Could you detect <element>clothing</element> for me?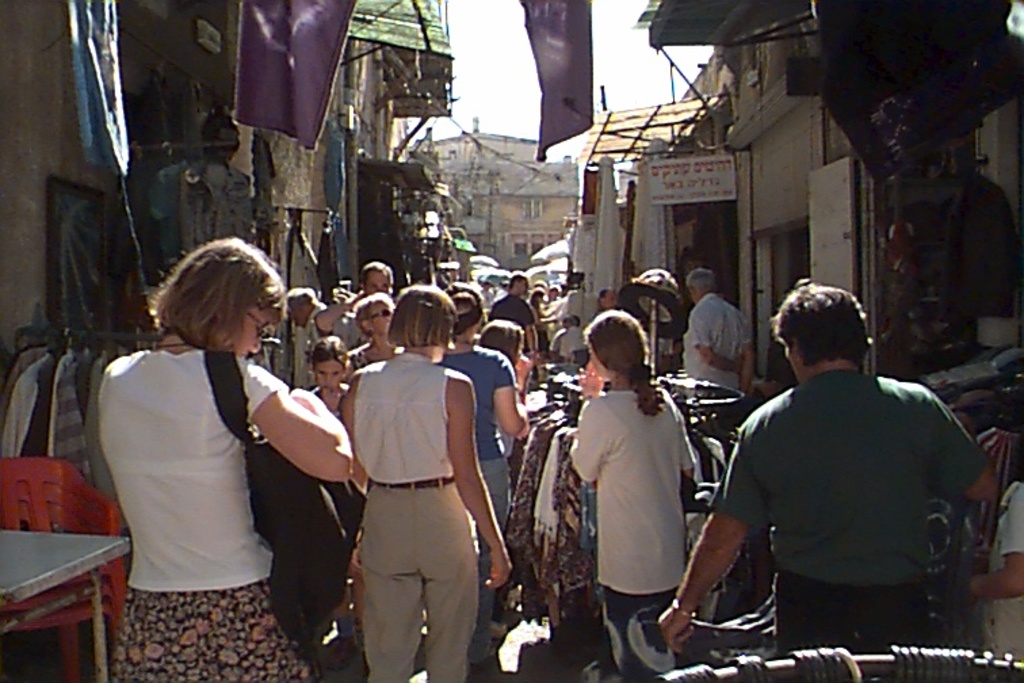
Detection result: <region>100, 348, 278, 594</region>.
